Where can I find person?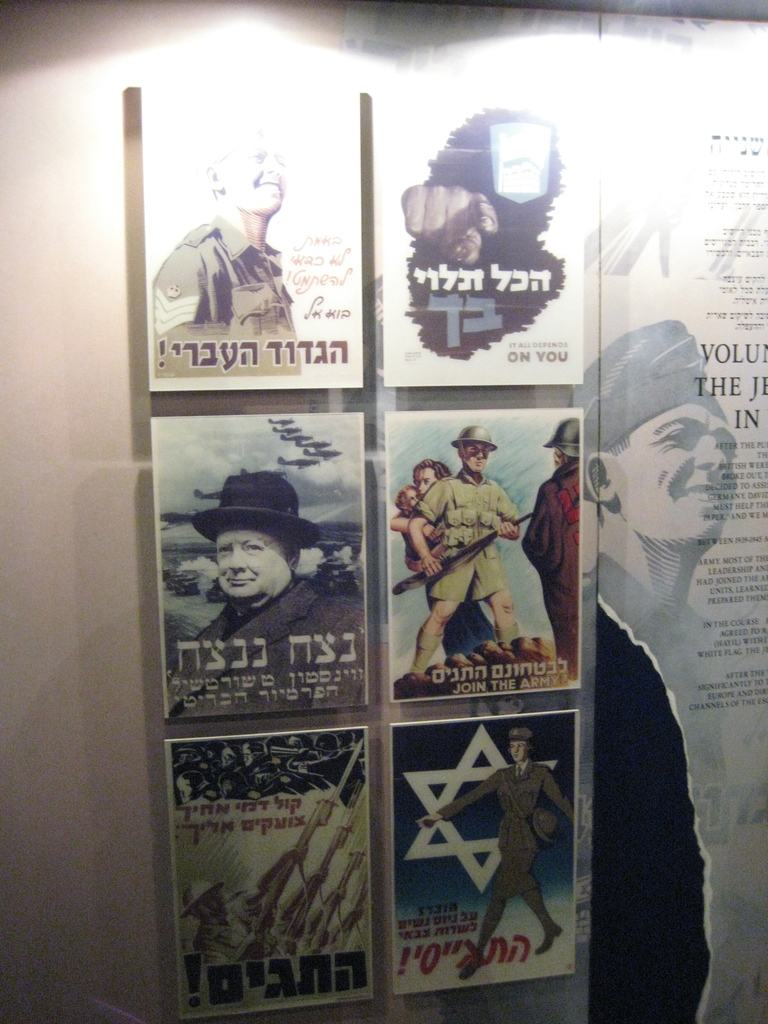
You can find it at (392,488,444,573).
